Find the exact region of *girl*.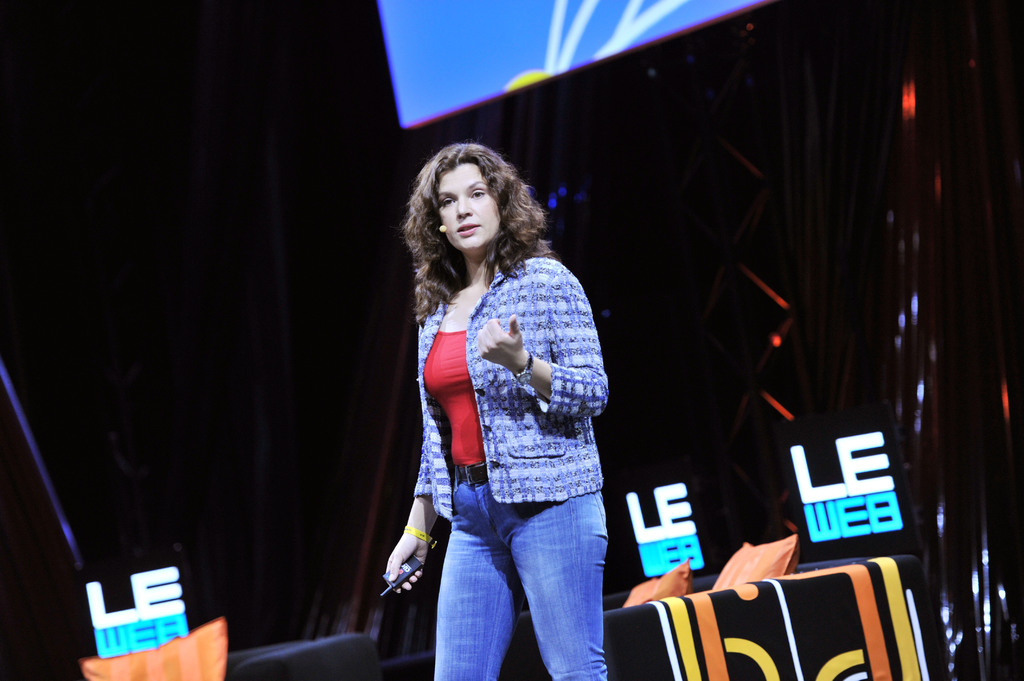
Exact region: x1=385 y1=144 x2=613 y2=680.
